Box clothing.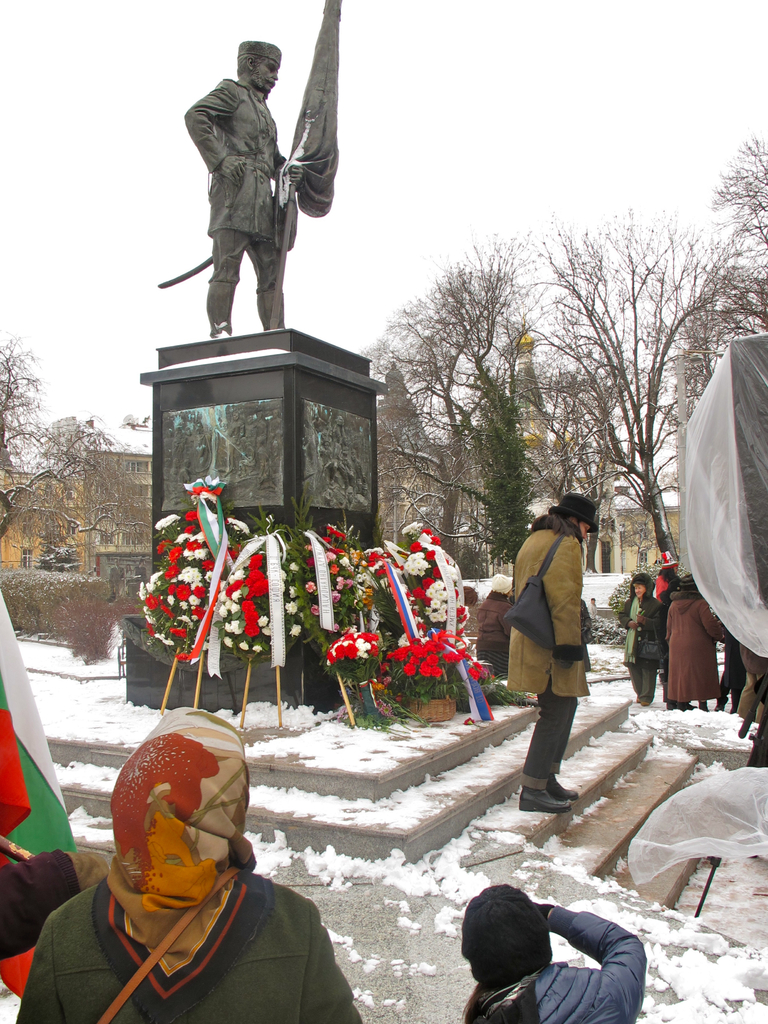
(left=36, top=739, right=372, bottom=1023).
